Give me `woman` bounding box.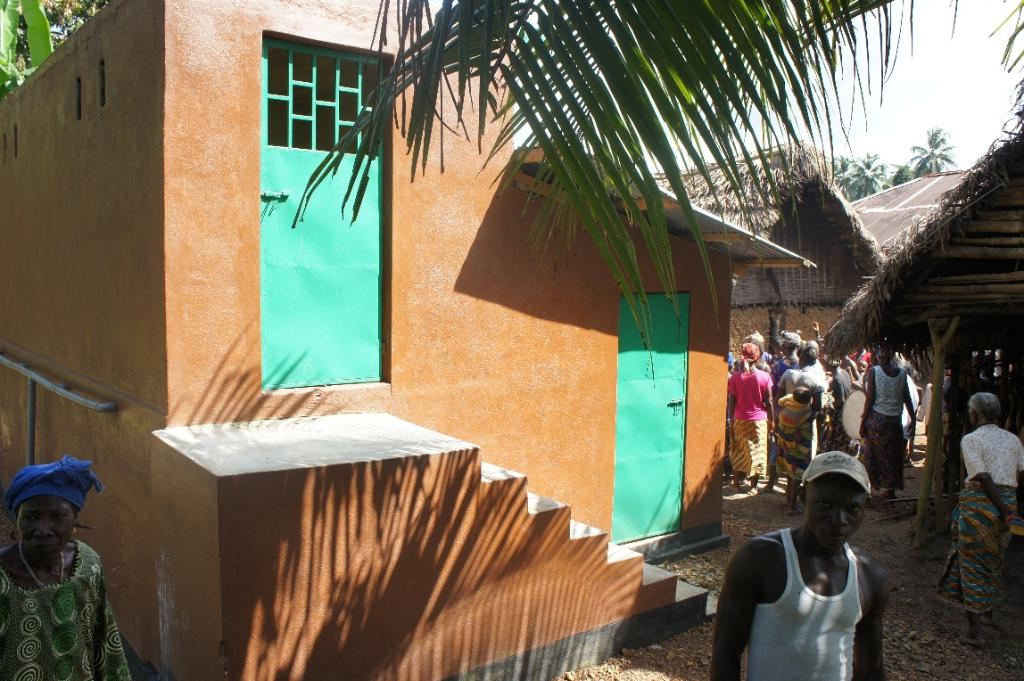
select_region(0, 461, 138, 677).
